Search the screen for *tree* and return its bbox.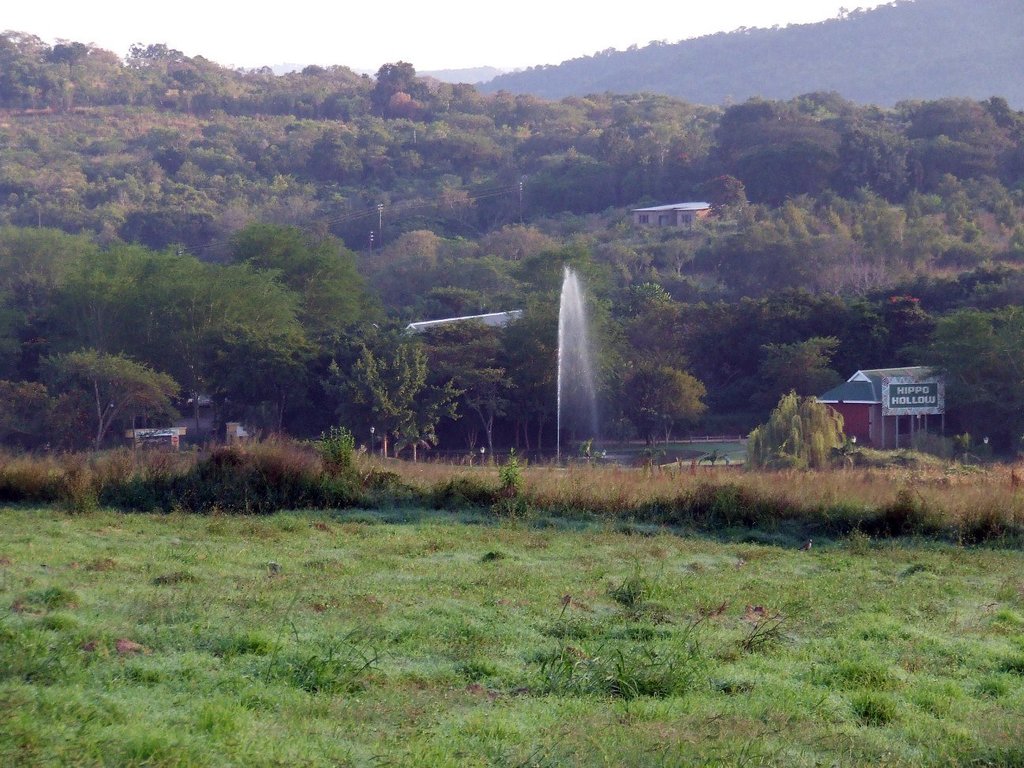
Found: <box>766,382,856,472</box>.
